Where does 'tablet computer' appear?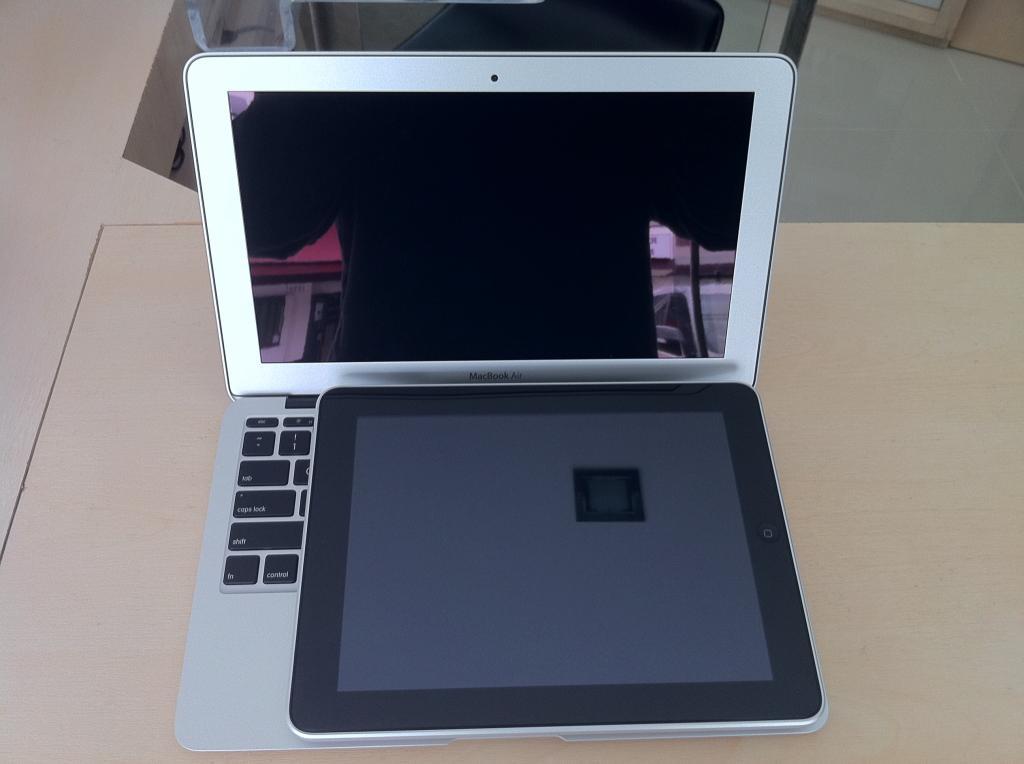
Appears at bbox=[286, 381, 830, 736].
